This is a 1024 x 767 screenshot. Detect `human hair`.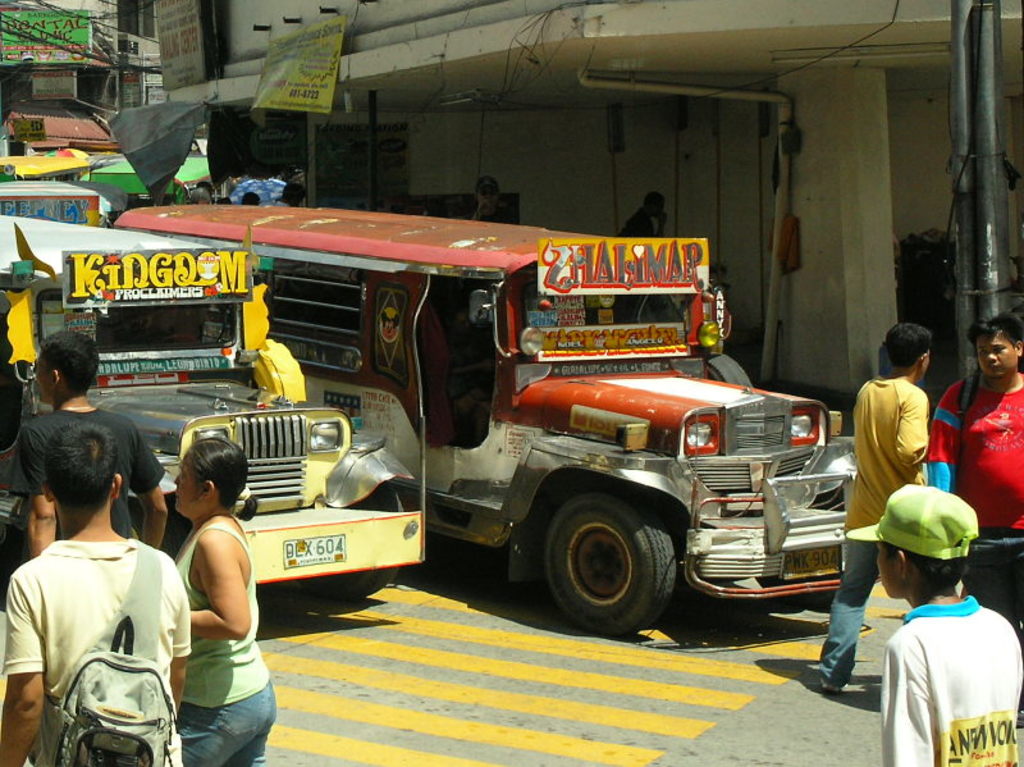
Rect(883, 320, 934, 367).
